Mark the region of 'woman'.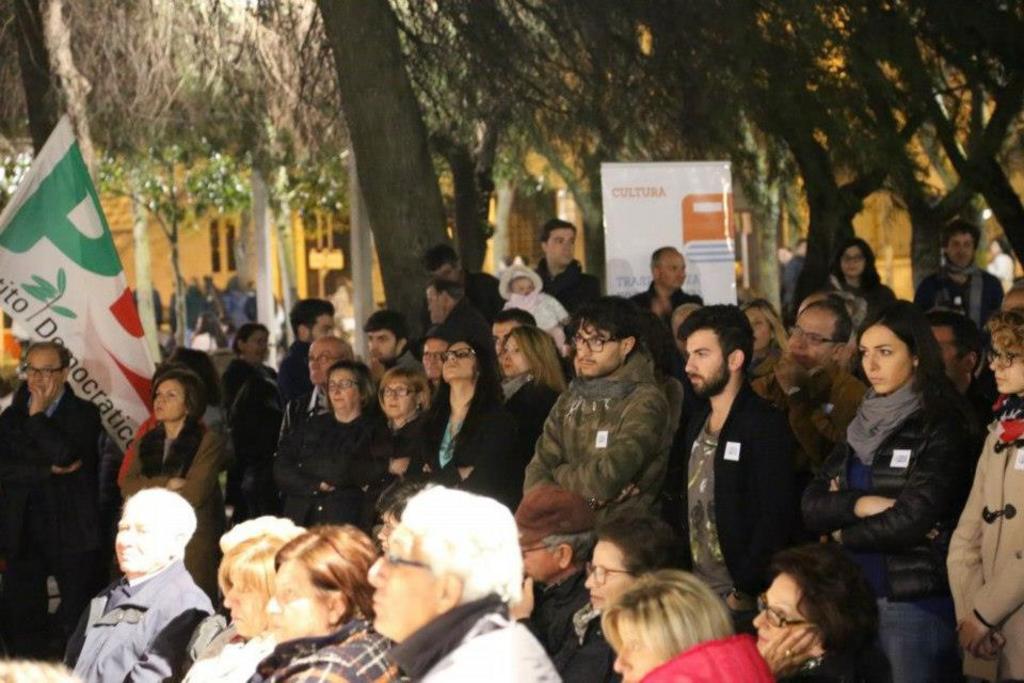
Region: detection(499, 325, 565, 515).
